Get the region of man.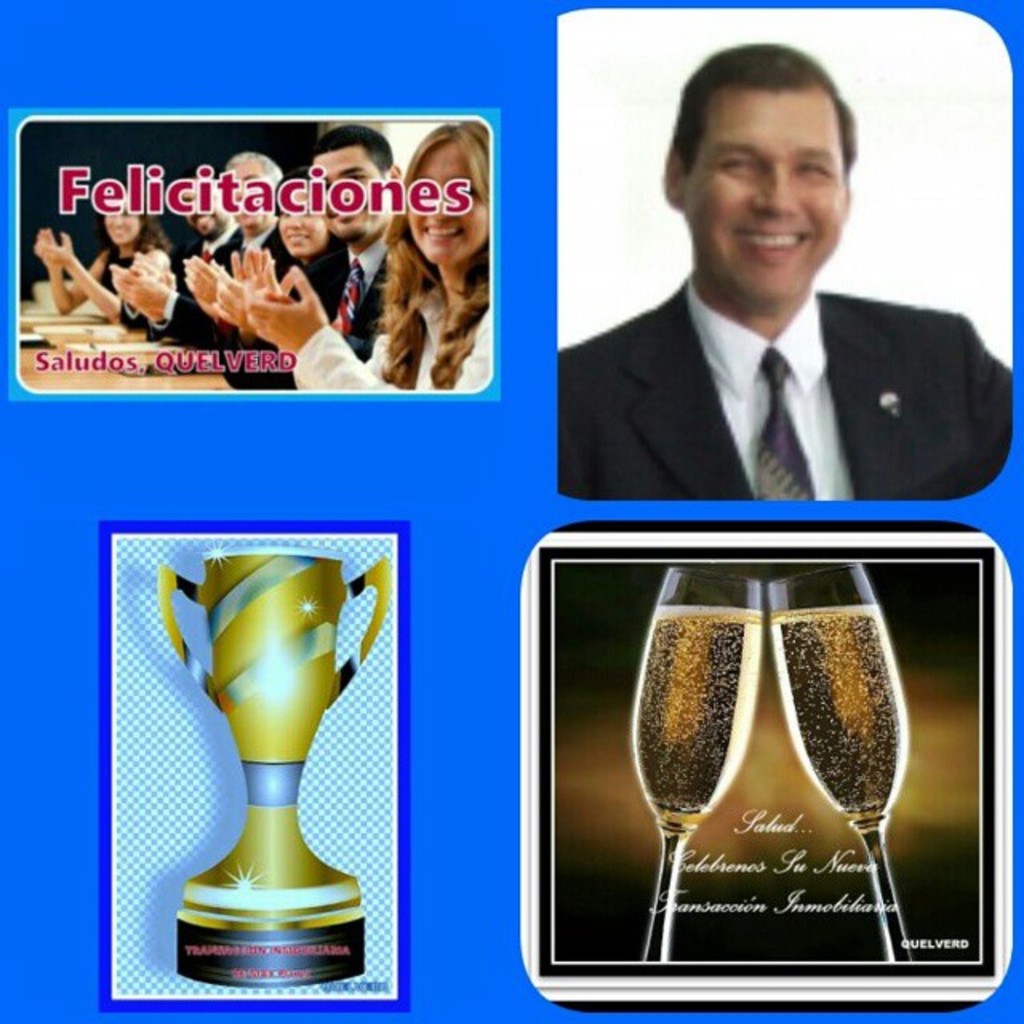
detection(320, 110, 400, 355).
